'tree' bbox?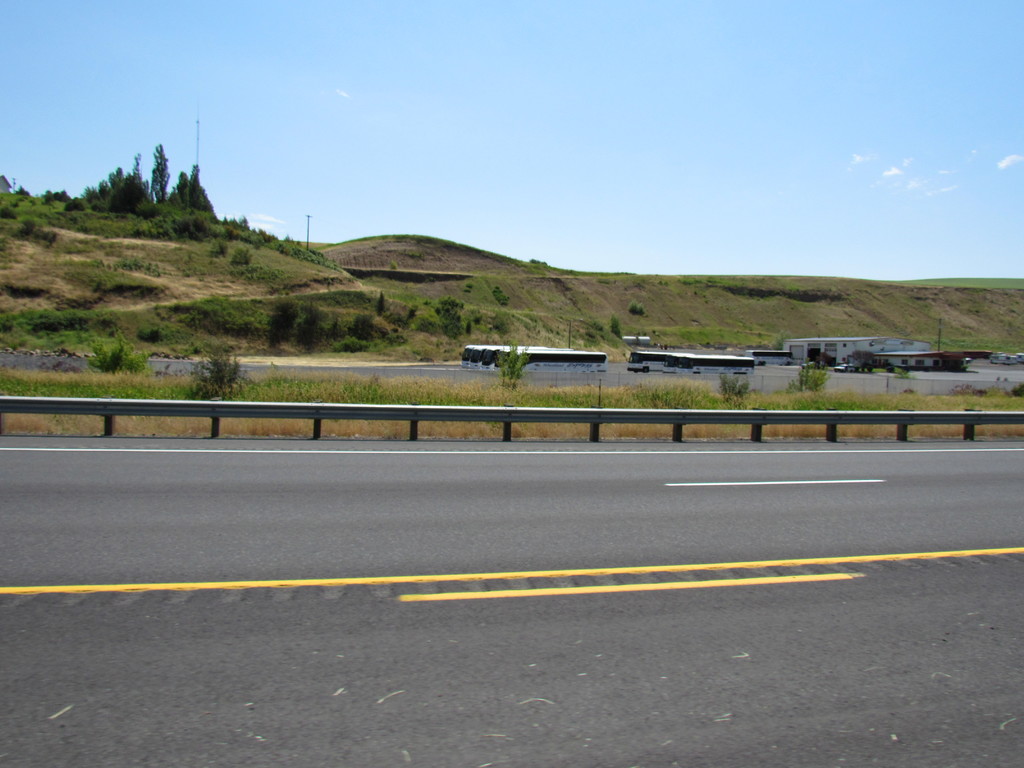
left=231, top=217, right=239, bottom=227
